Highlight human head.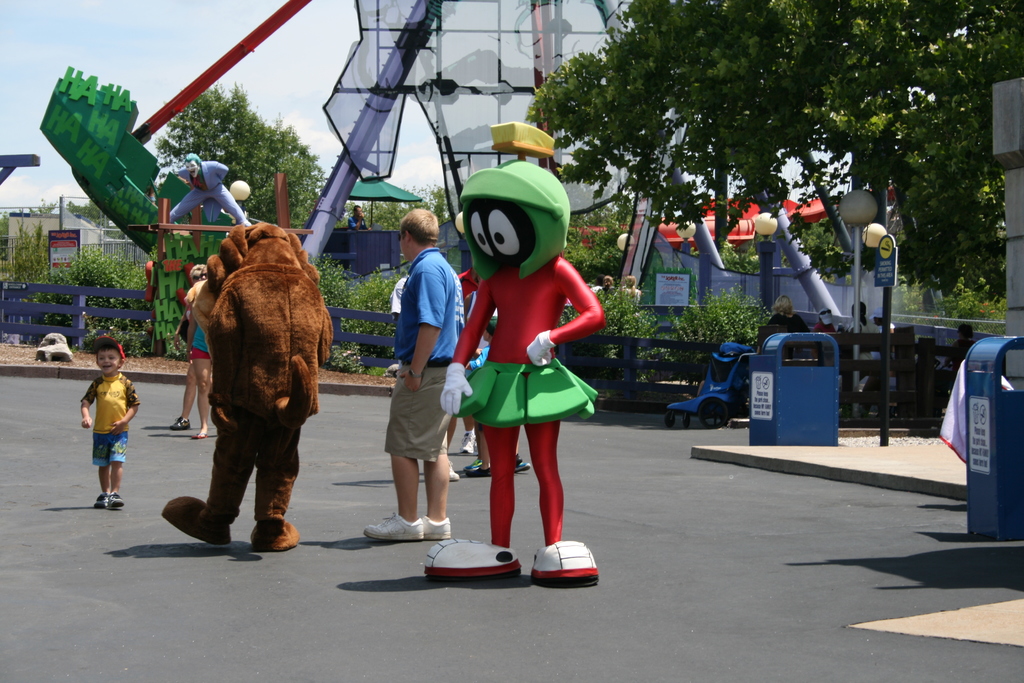
Highlighted region: bbox=[957, 323, 973, 339].
